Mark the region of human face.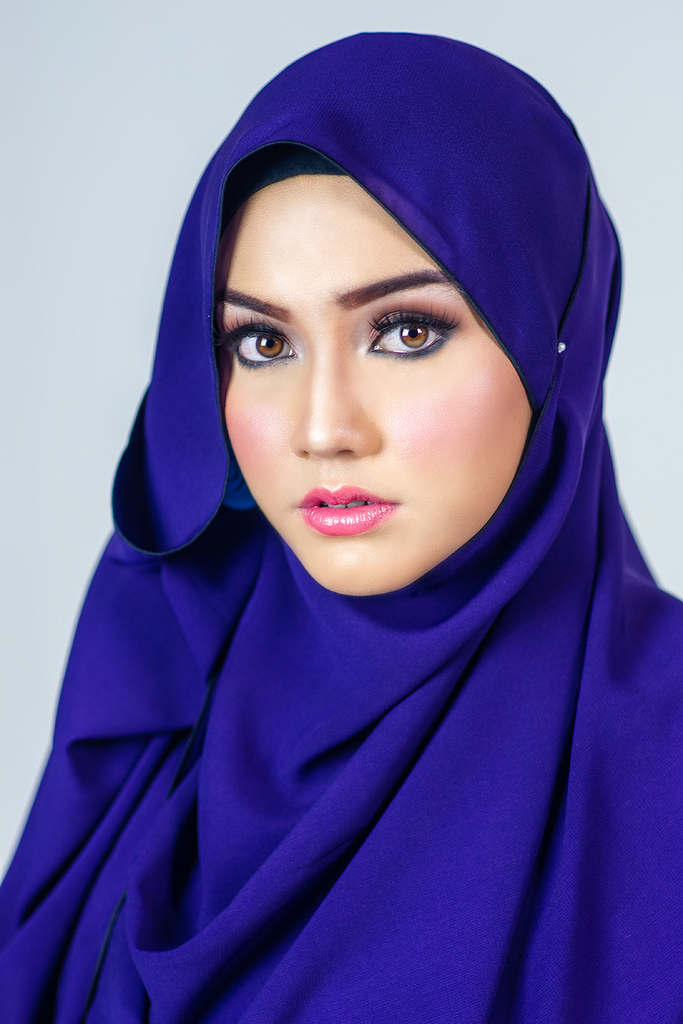
Region: <box>230,166,533,602</box>.
